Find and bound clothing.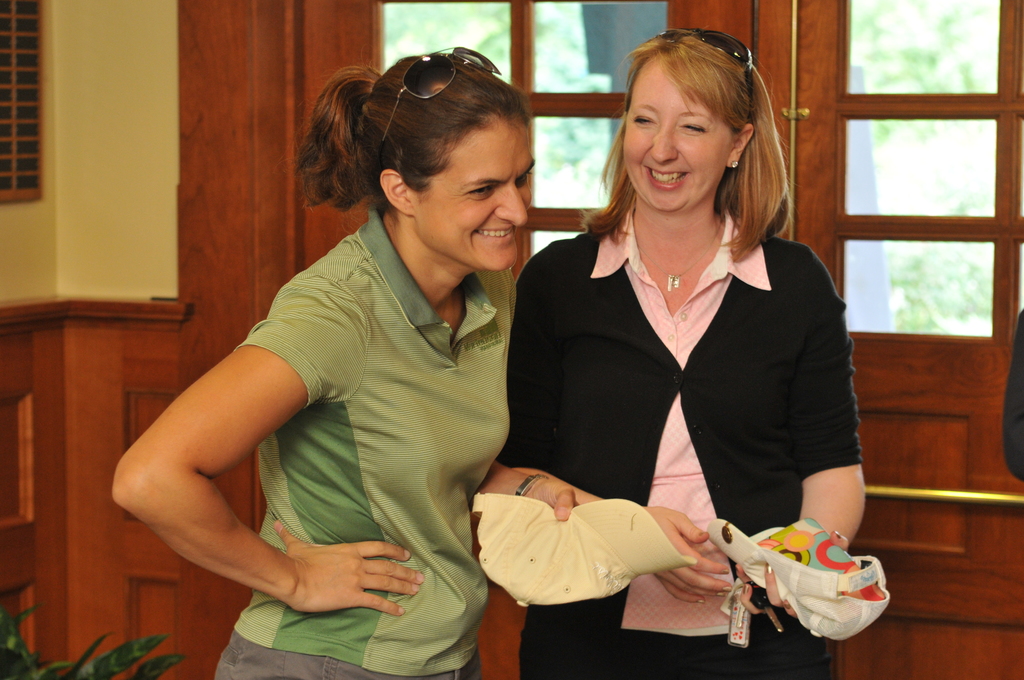
Bound: Rect(503, 206, 867, 611).
